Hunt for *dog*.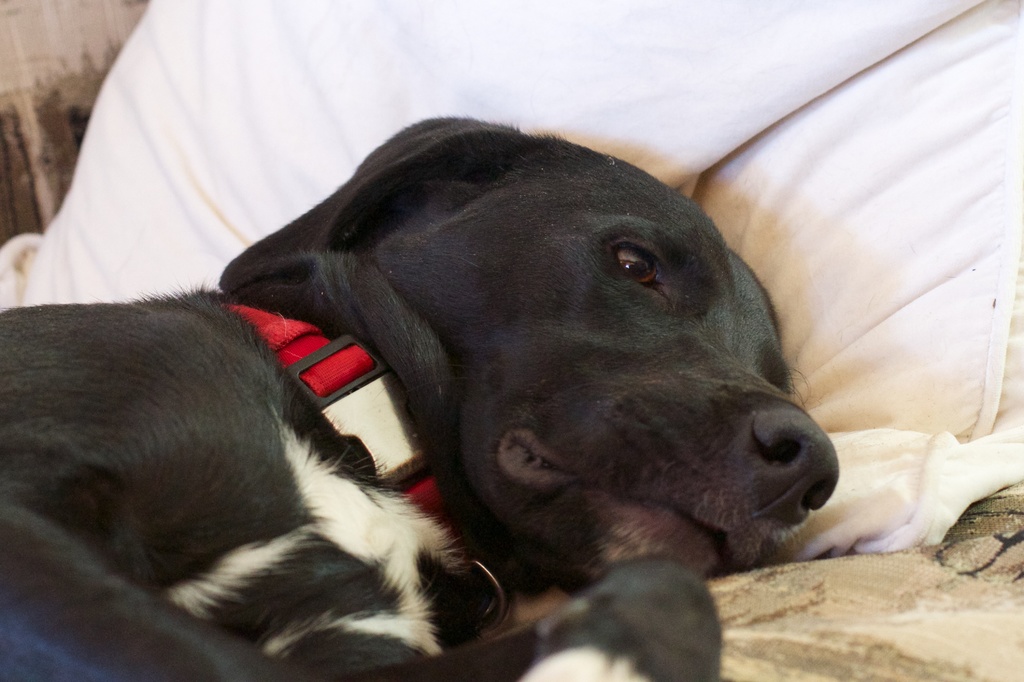
Hunted down at 0 114 843 681.
